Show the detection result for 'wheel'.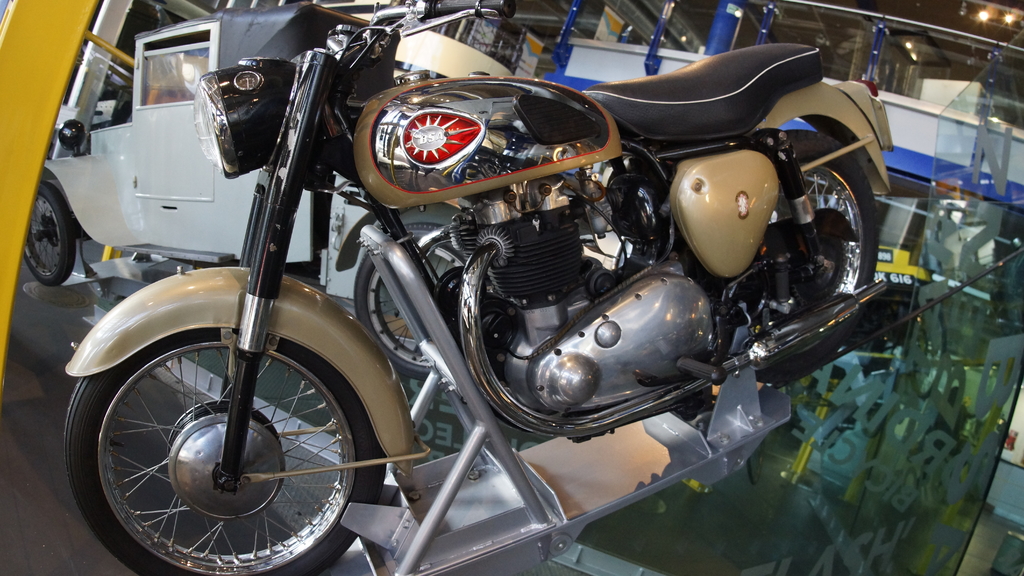
Rect(72, 316, 373, 567).
